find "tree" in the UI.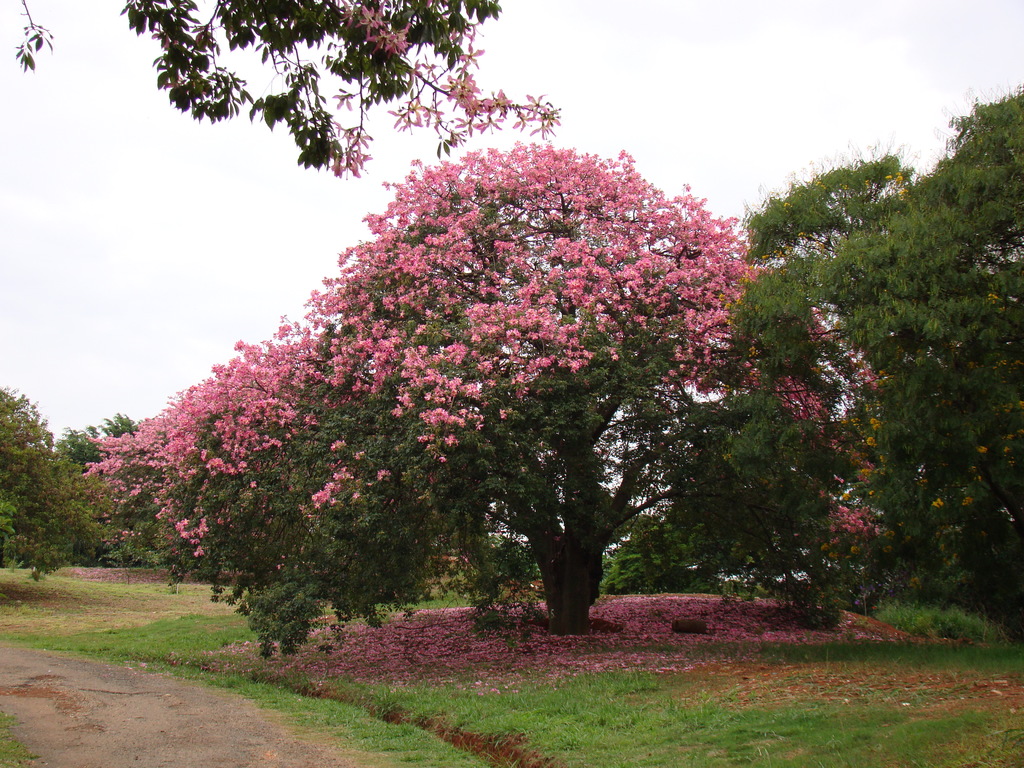
UI element at 720/83/1023/657.
